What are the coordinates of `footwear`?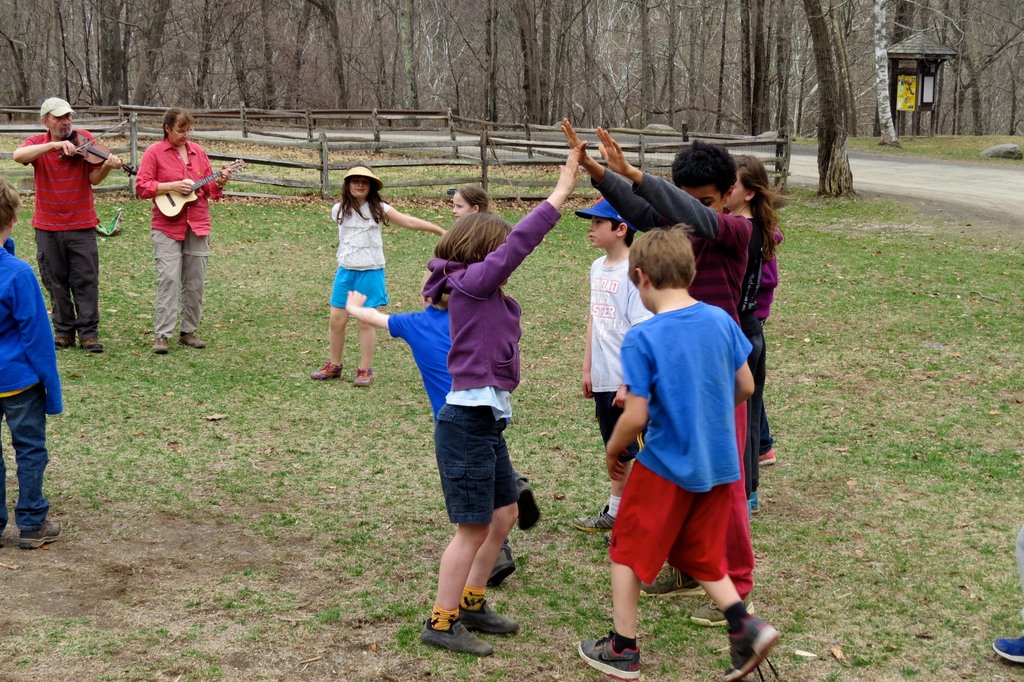
pyautogui.locateOnScreen(723, 617, 783, 681).
